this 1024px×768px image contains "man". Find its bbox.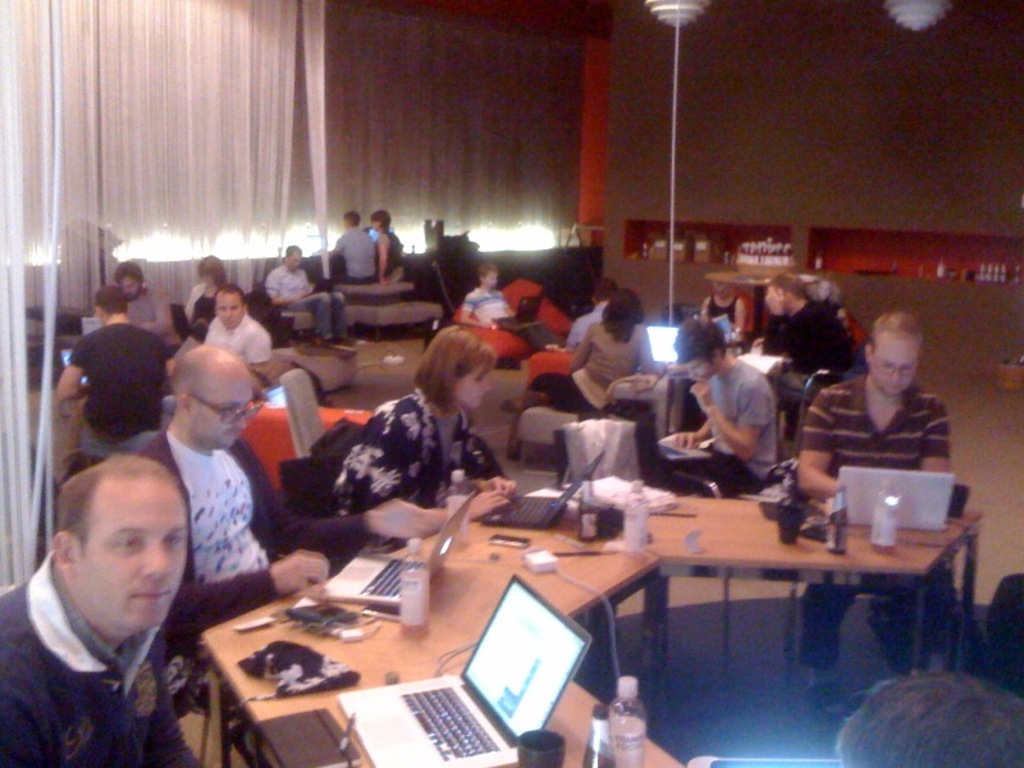
x1=260, y1=241, x2=360, y2=357.
